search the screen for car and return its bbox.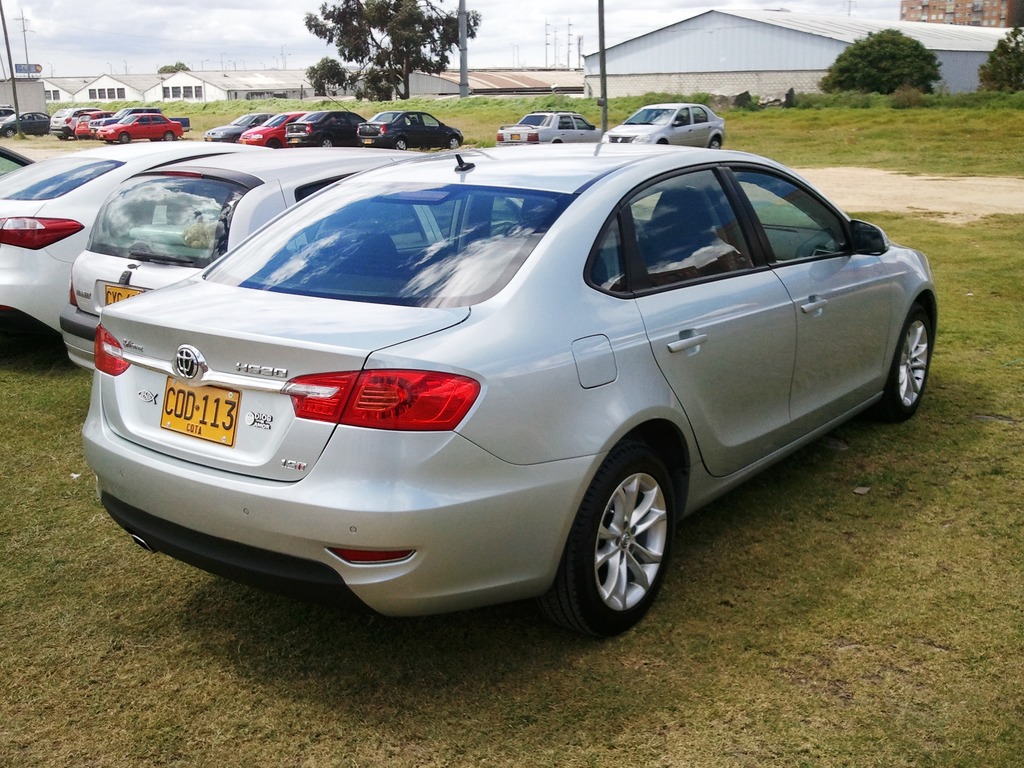
Found: locate(54, 106, 96, 137).
